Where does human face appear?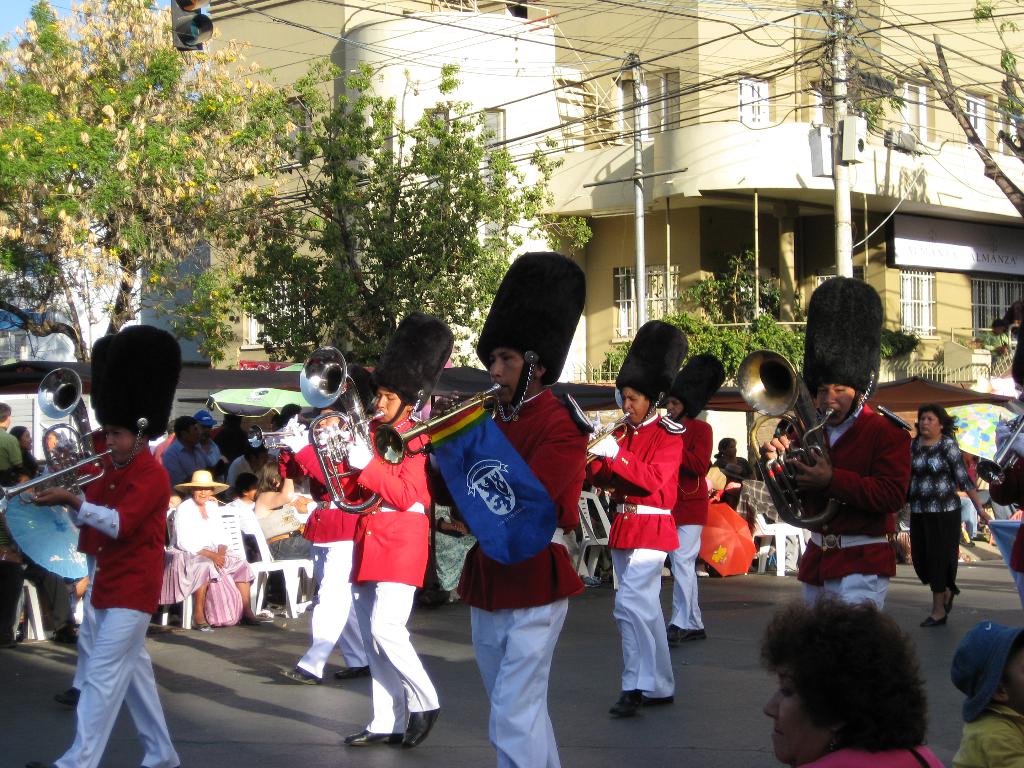
Appears at {"left": 758, "top": 660, "right": 836, "bottom": 767}.
